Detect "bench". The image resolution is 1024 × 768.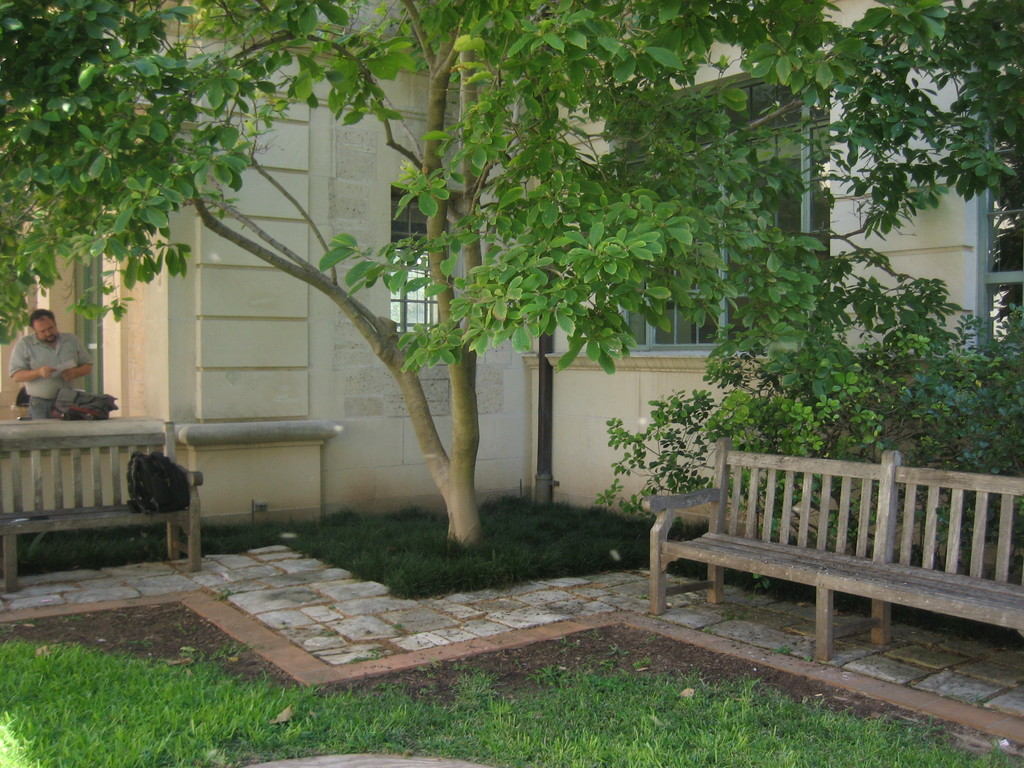
(636, 418, 1023, 668).
